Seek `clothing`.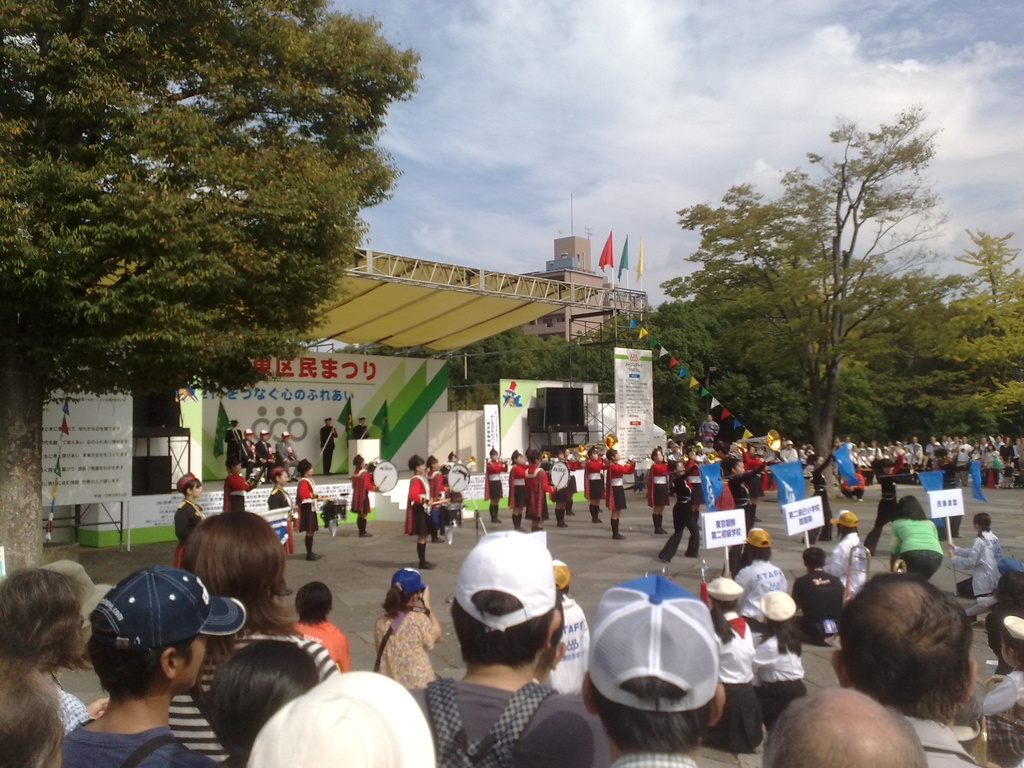
select_region(228, 476, 252, 513).
